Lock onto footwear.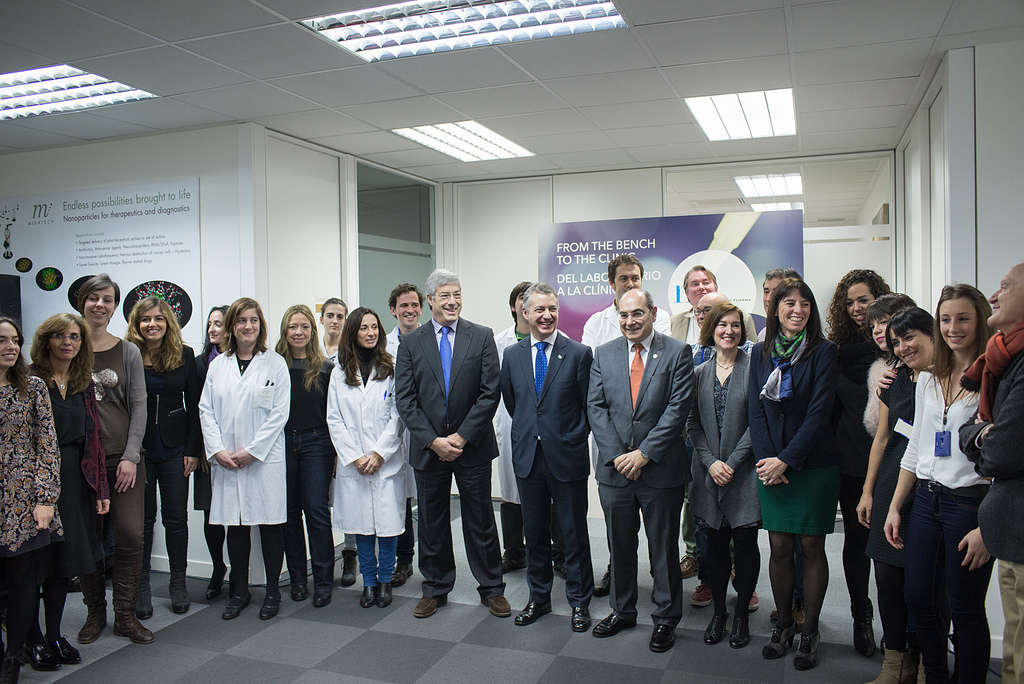
Locked: 29,651,48,672.
